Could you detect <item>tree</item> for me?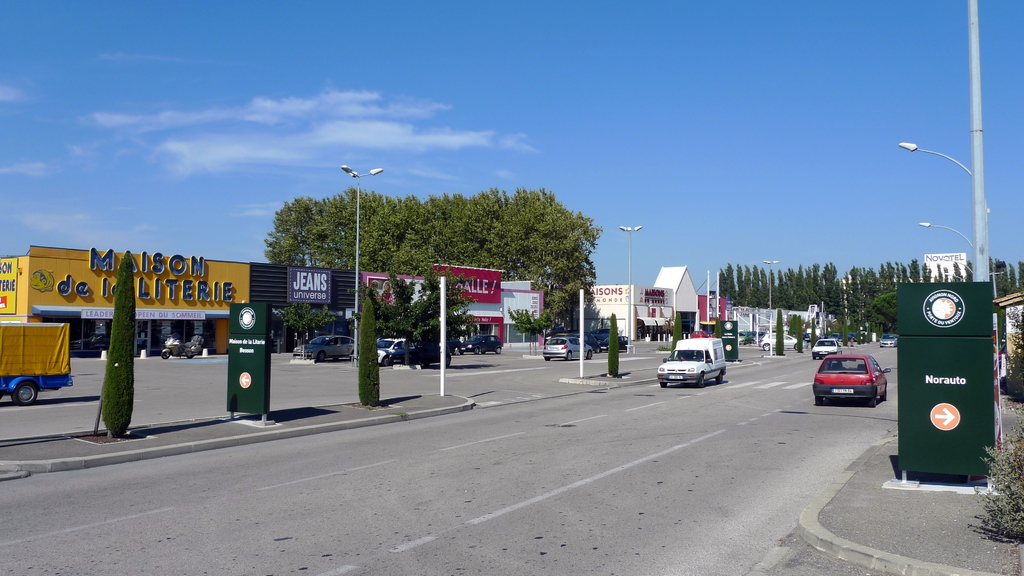
Detection result: pyautogui.locateOnScreen(357, 294, 378, 406).
